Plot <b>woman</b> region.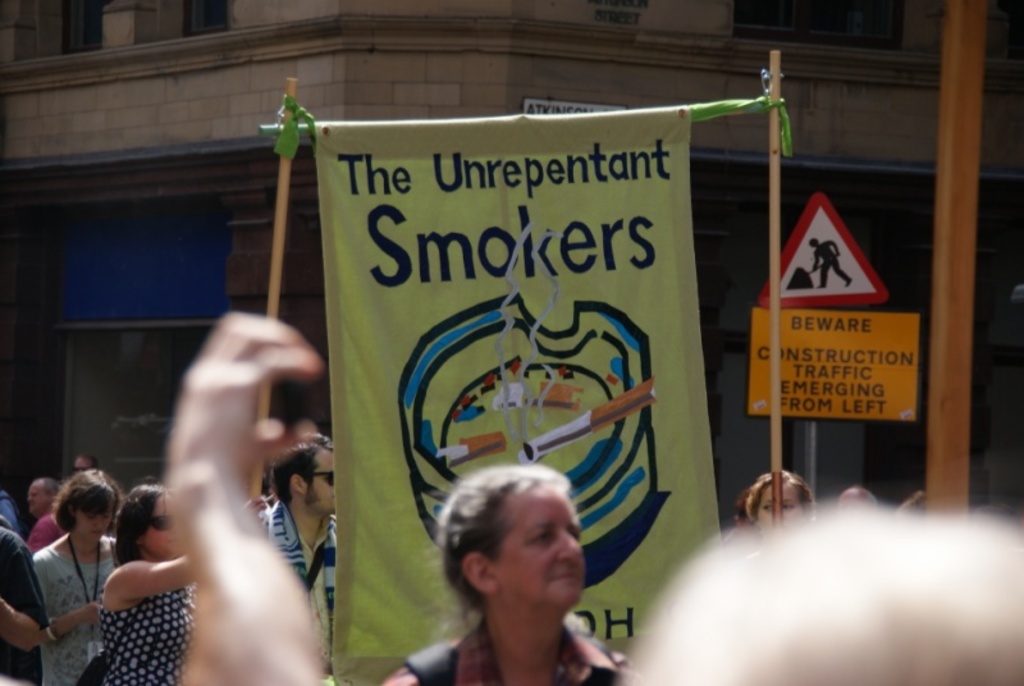
Plotted at x1=102, y1=477, x2=202, y2=685.
